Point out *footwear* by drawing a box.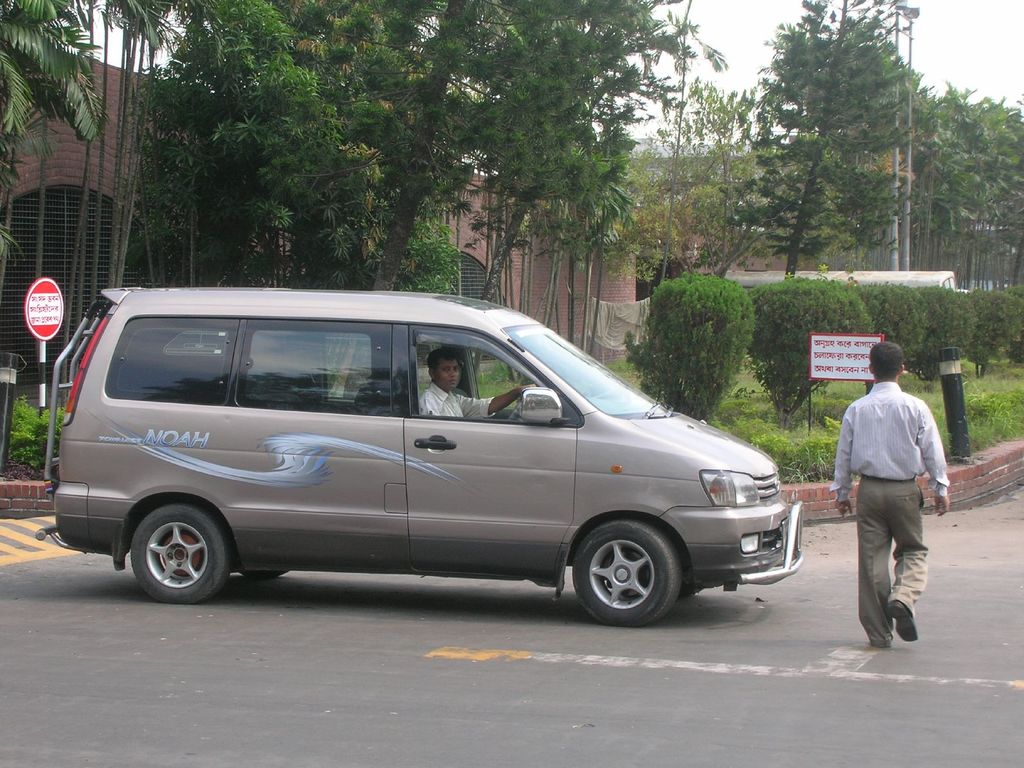
detection(890, 598, 919, 644).
